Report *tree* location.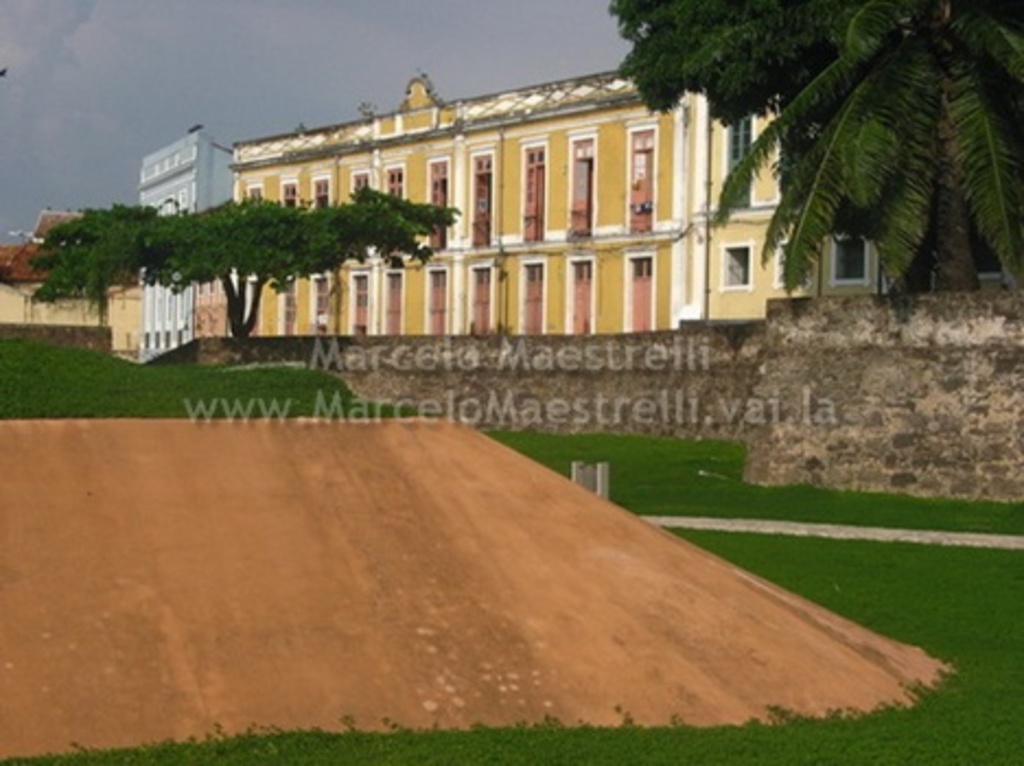
Report: 718, 0, 1020, 322.
